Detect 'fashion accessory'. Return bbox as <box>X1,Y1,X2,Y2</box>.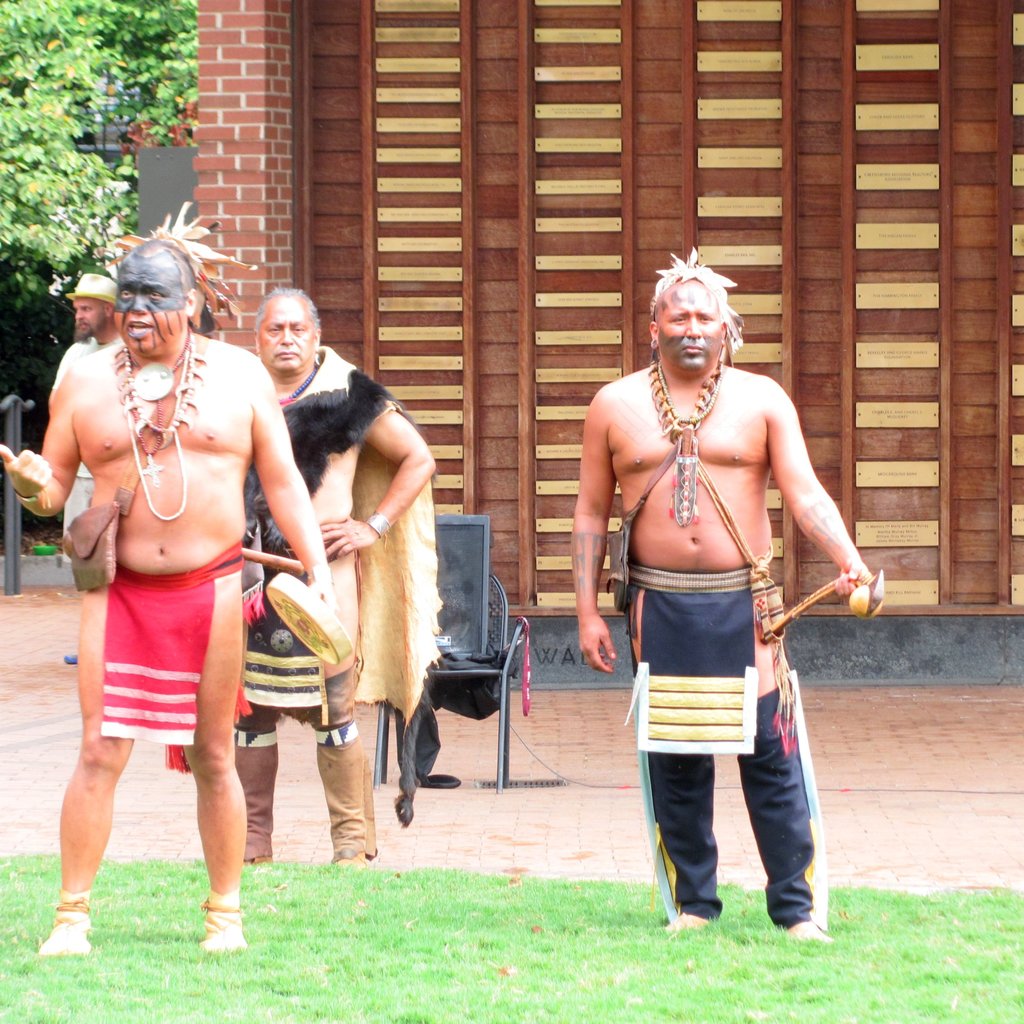
<box>314,348,321,371</box>.
